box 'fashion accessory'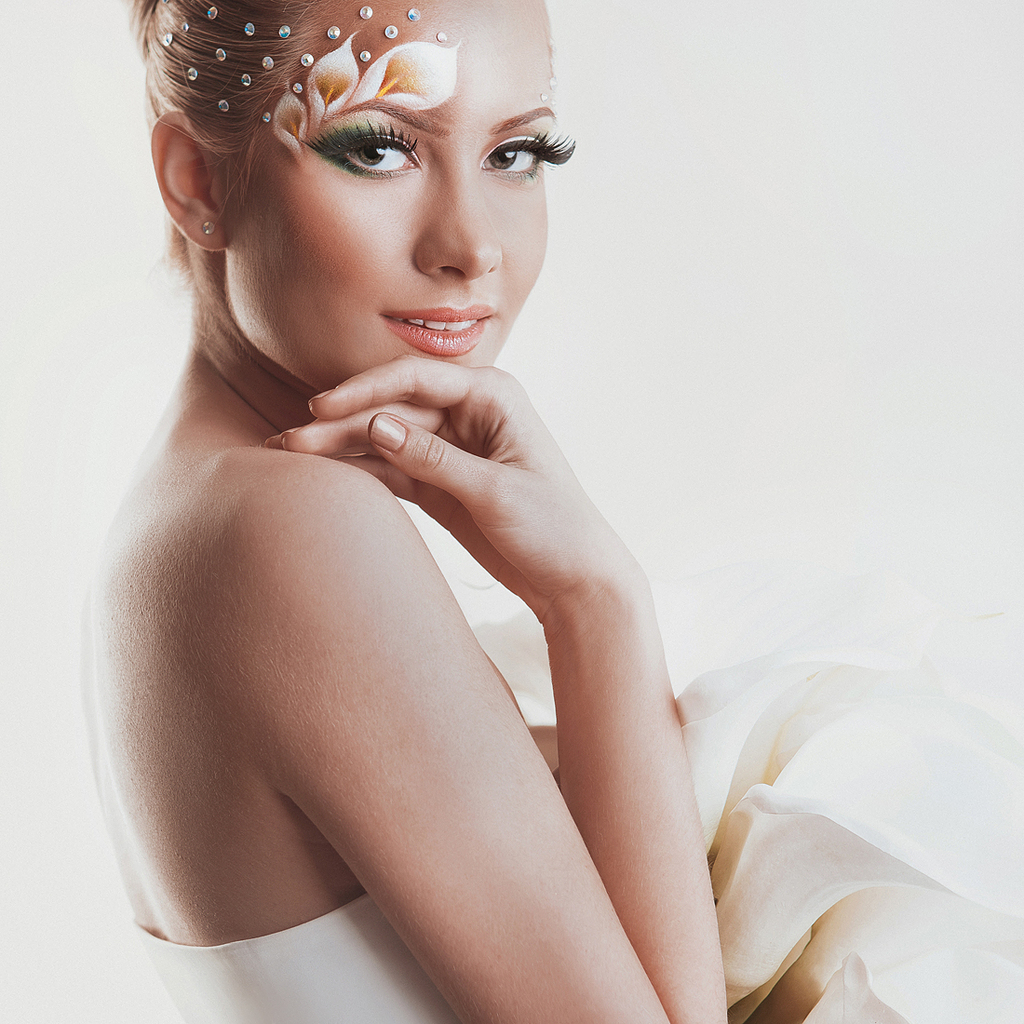
bbox(179, 19, 191, 33)
